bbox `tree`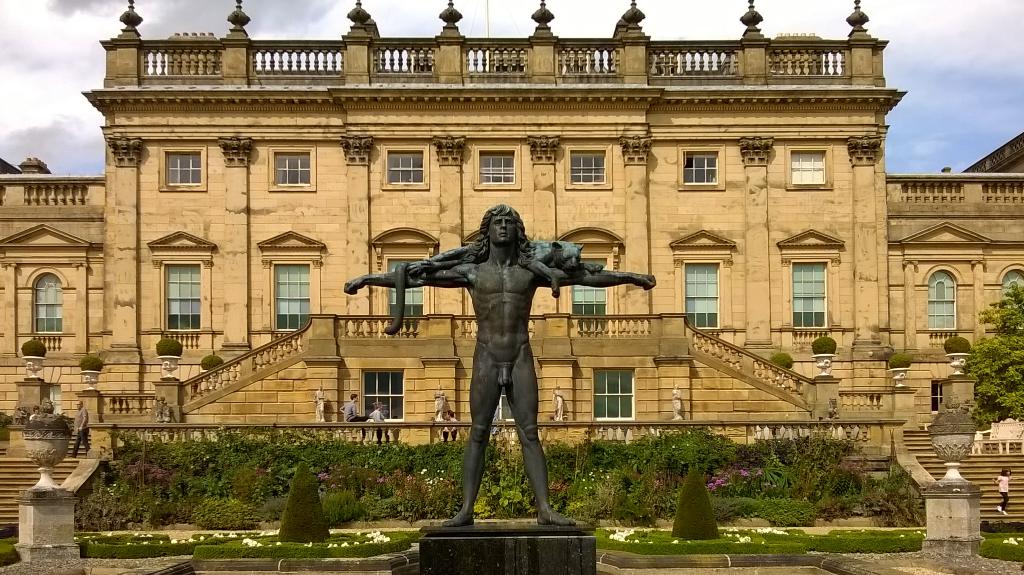
x1=976, y1=274, x2=1023, y2=338
